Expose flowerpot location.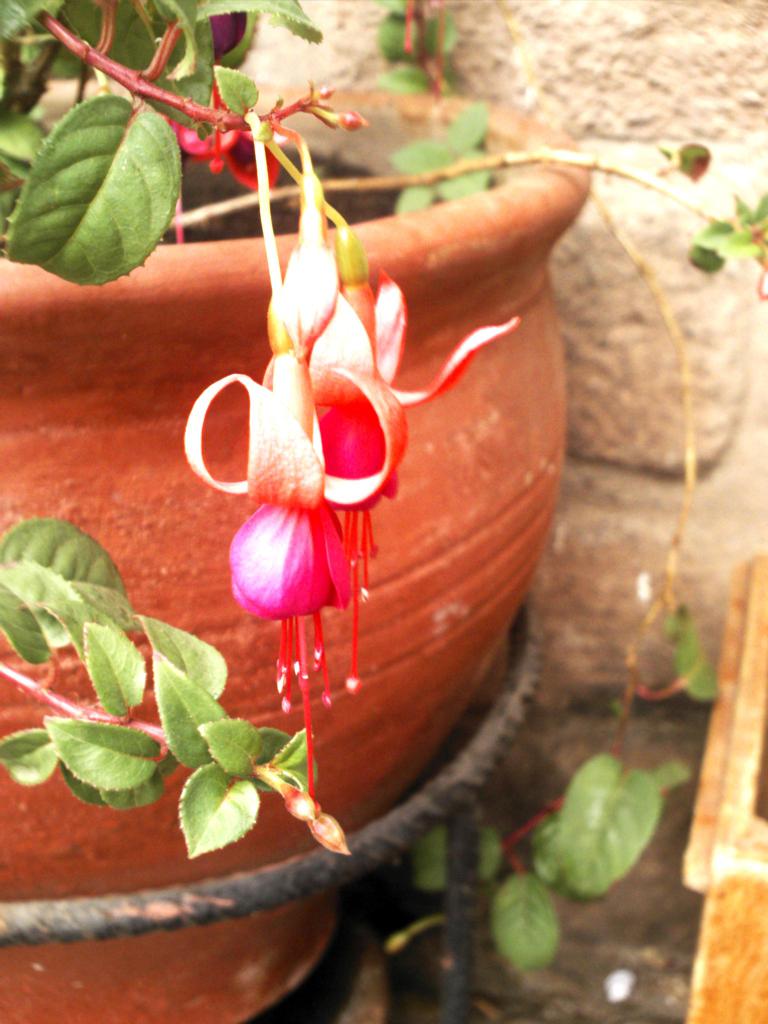
Exposed at bbox=(0, 81, 589, 1023).
